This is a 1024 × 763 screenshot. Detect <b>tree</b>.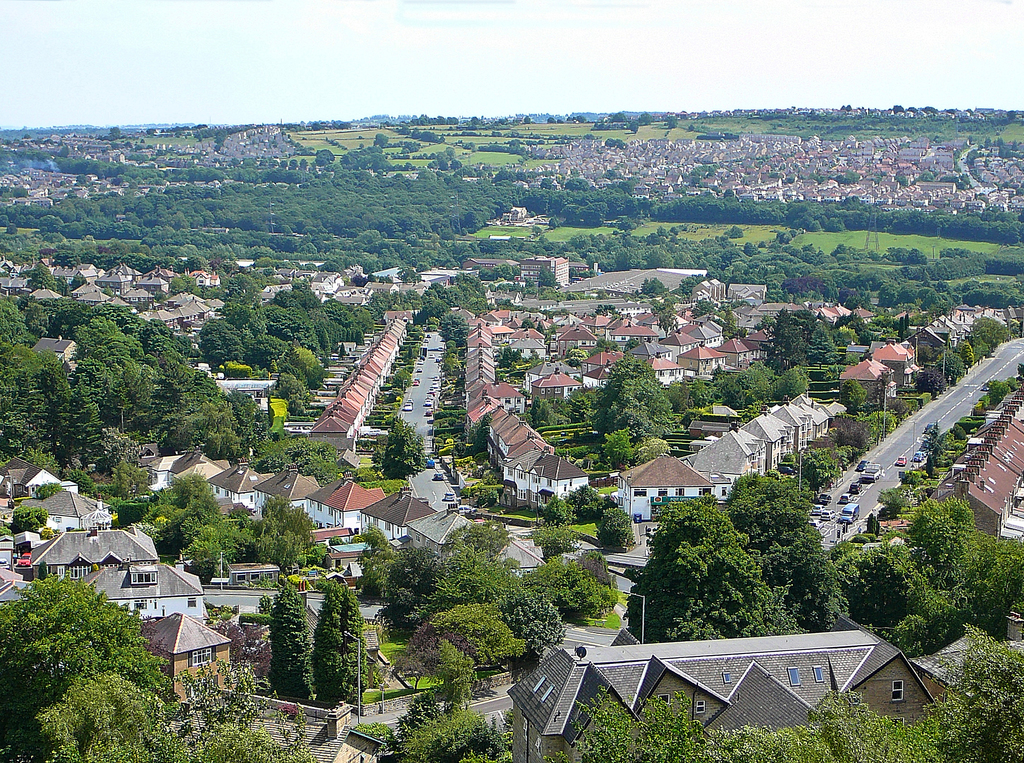
<box>858,481,1023,655</box>.
